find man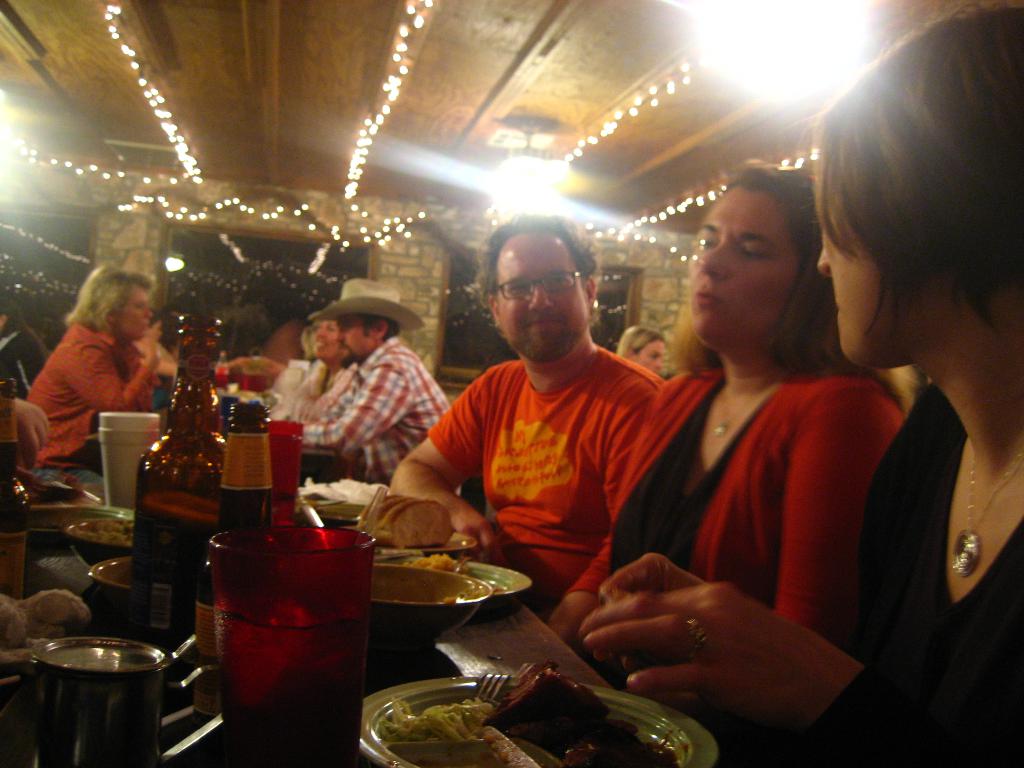
bbox(289, 281, 452, 478)
